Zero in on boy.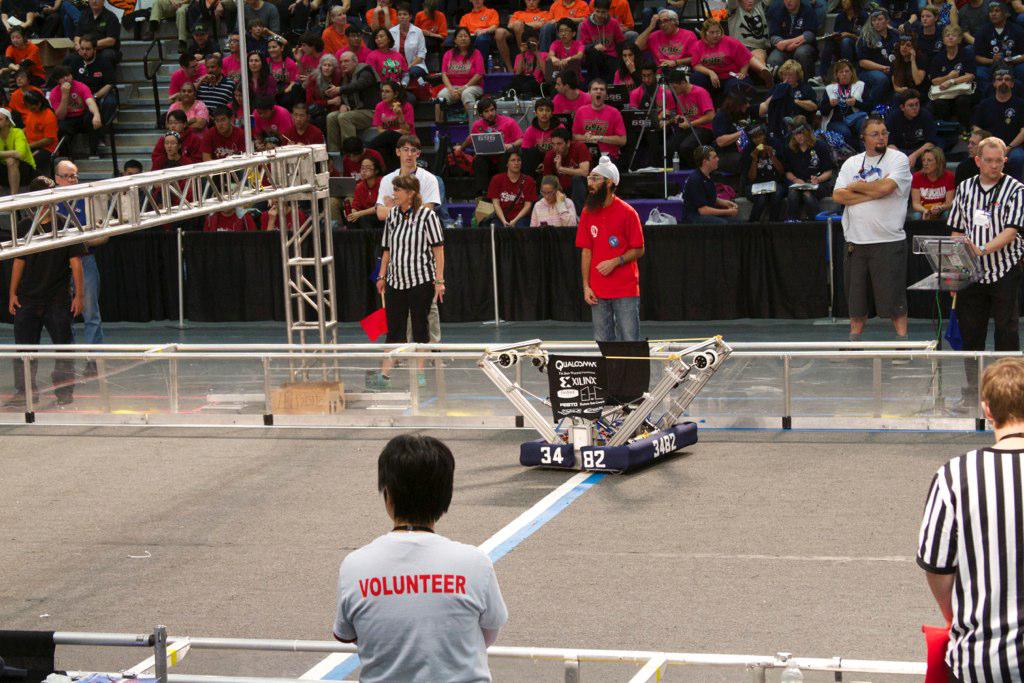
Zeroed in: l=512, t=28, r=549, b=92.
